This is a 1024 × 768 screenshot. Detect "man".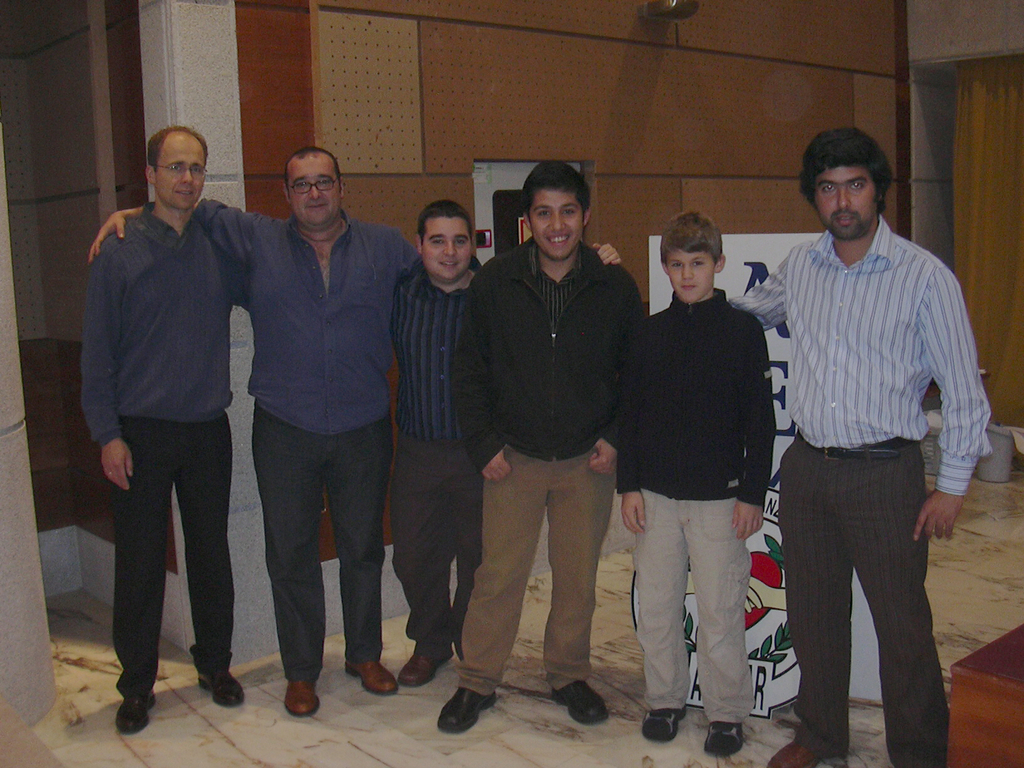
l=399, t=197, r=628, b=685.
